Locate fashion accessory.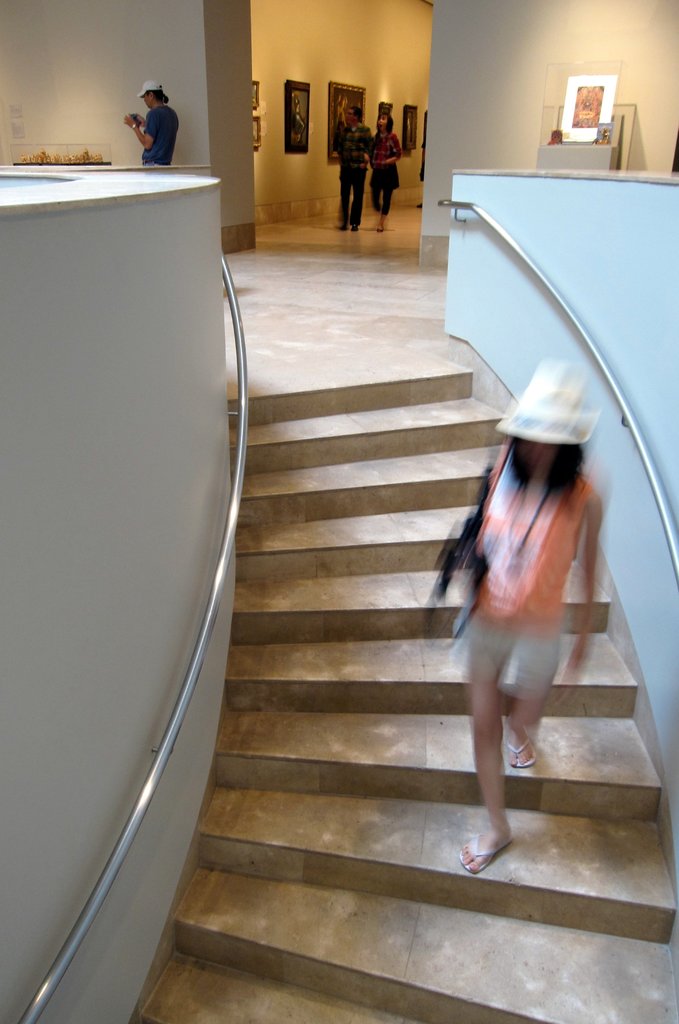
Bounding box: (495,361,605,455).
